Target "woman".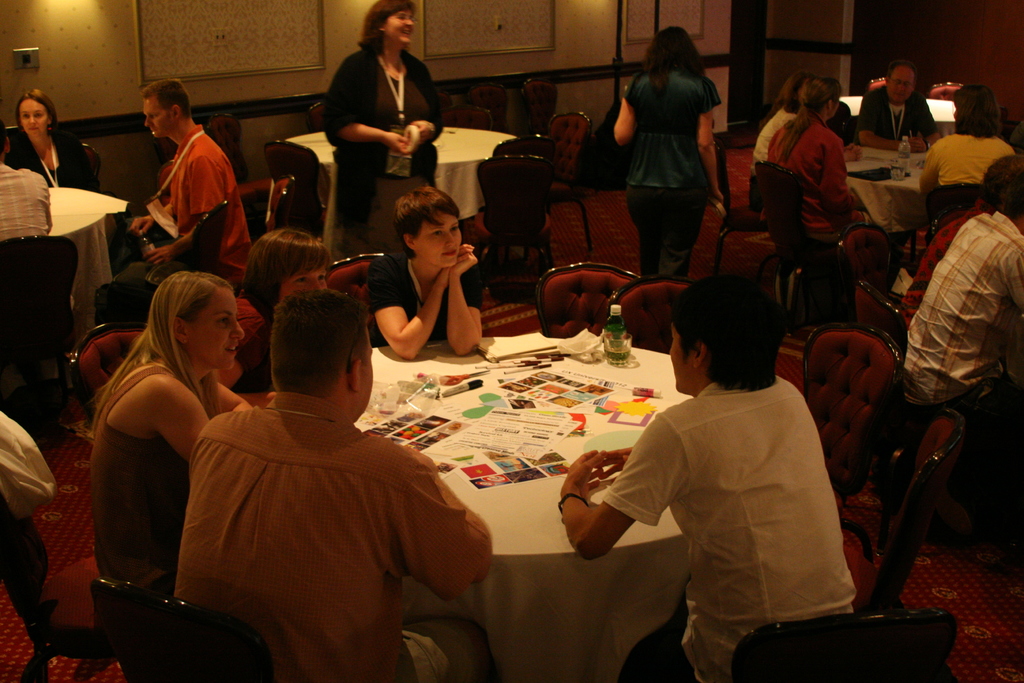
Target region: <bbox>320, 0, 444, 261</bbox>.
